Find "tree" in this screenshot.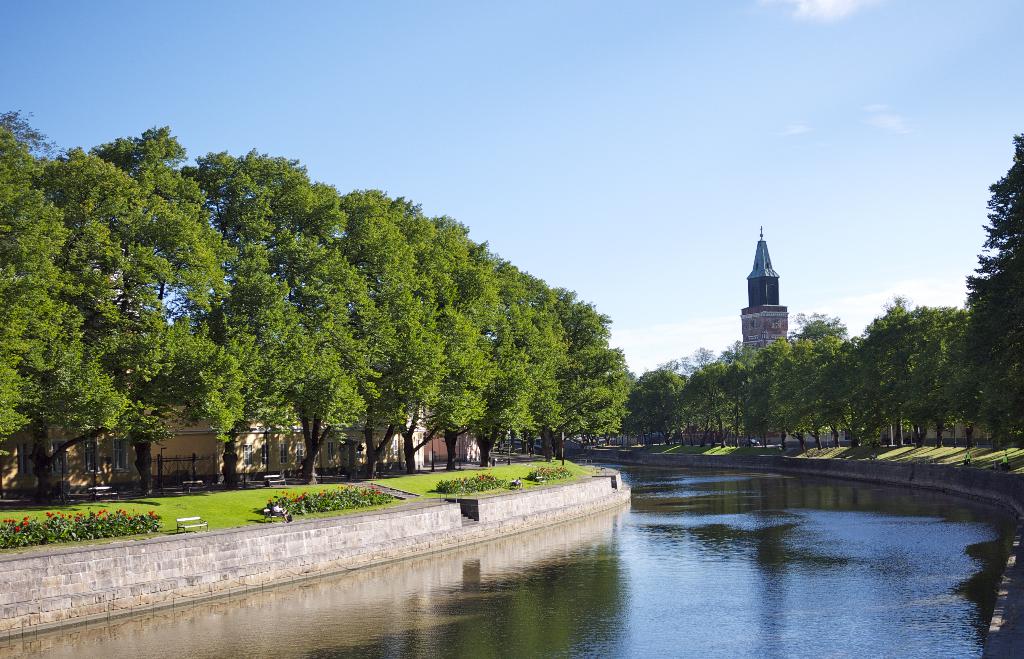
The bounding box for "tree" is {"left": 0, "top": 107, "right": 70, "bottom": 453}.
